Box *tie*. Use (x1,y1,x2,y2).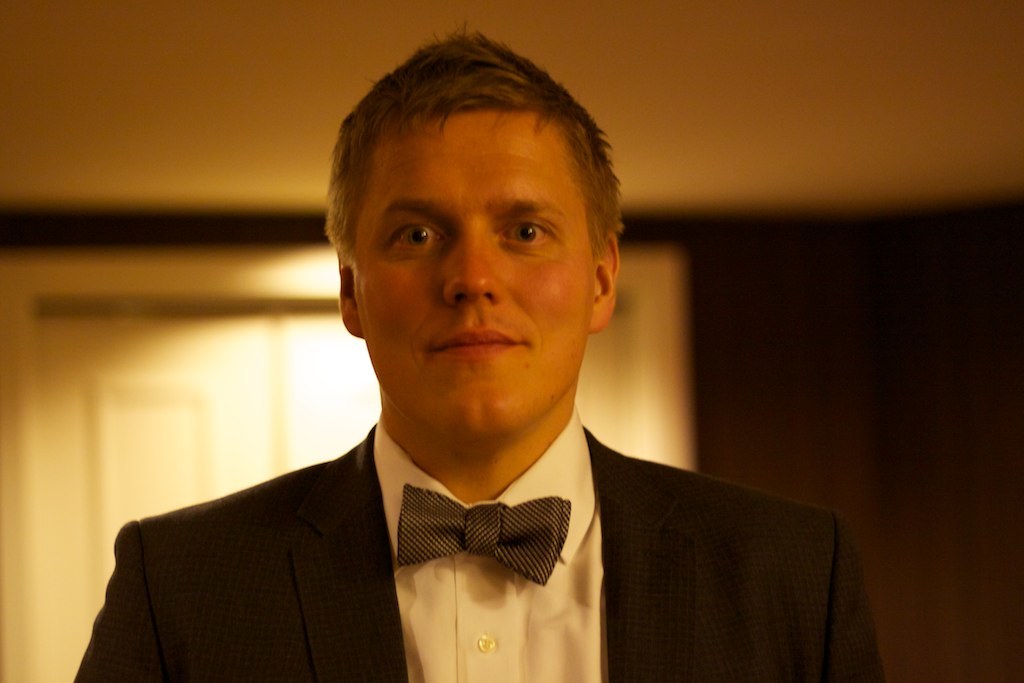
(400,482,573,588).
